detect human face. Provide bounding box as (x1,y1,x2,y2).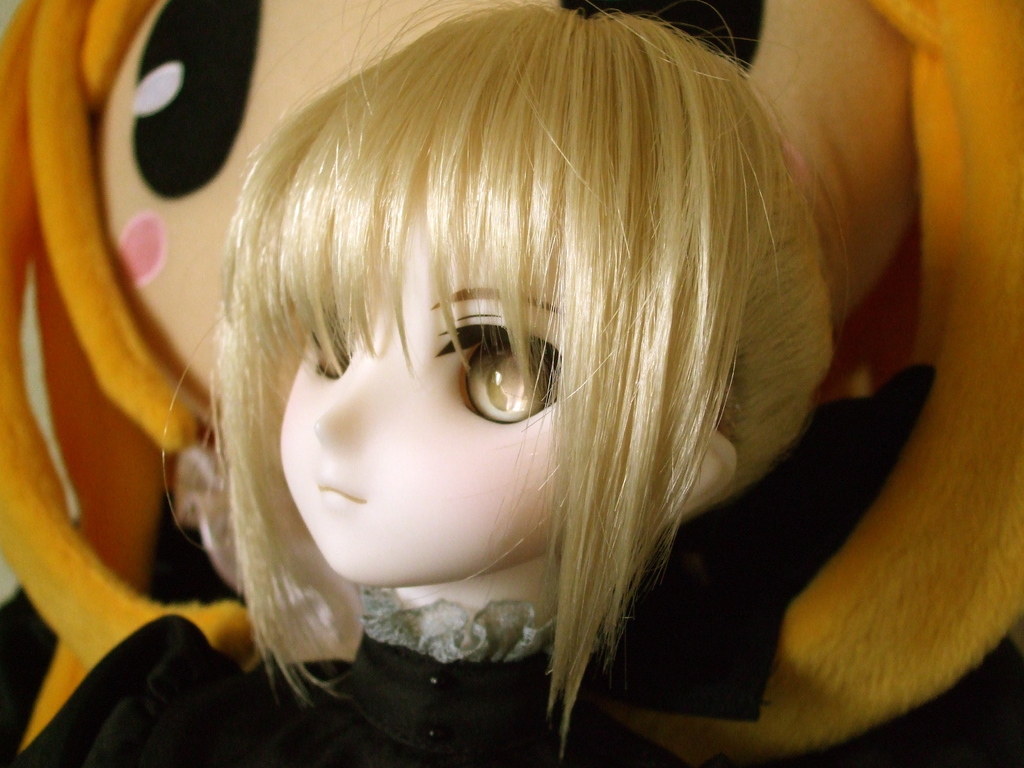
(280,188,561,585).
